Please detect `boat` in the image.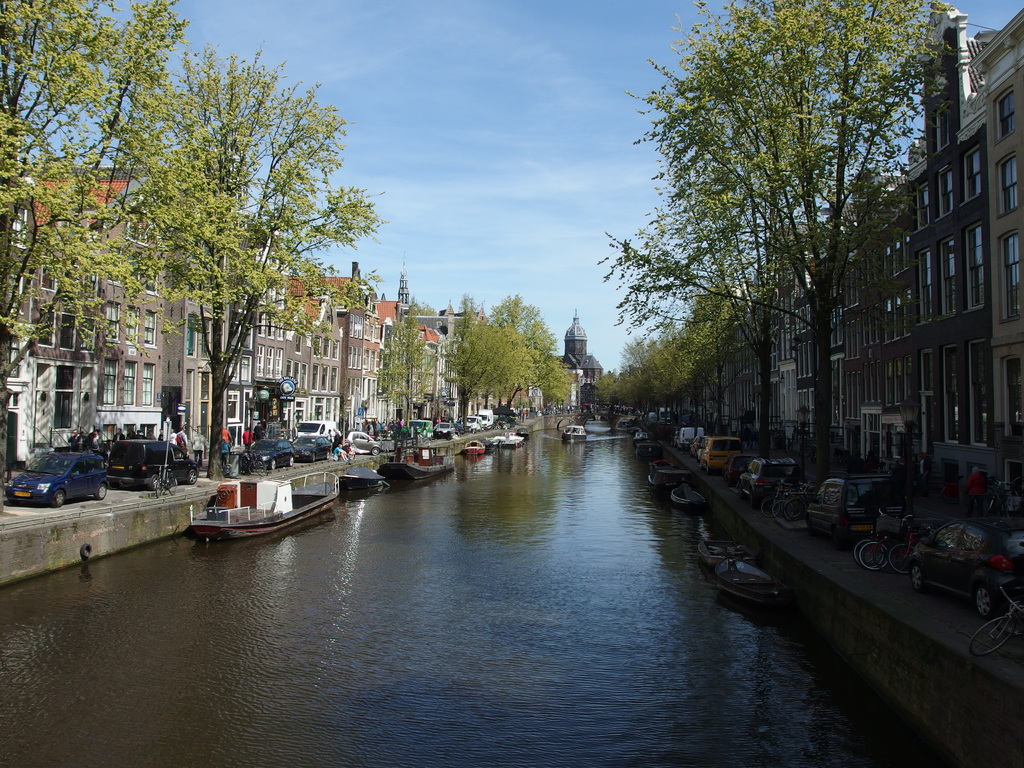
(left=697, top=511, right=796, bottom=614).
